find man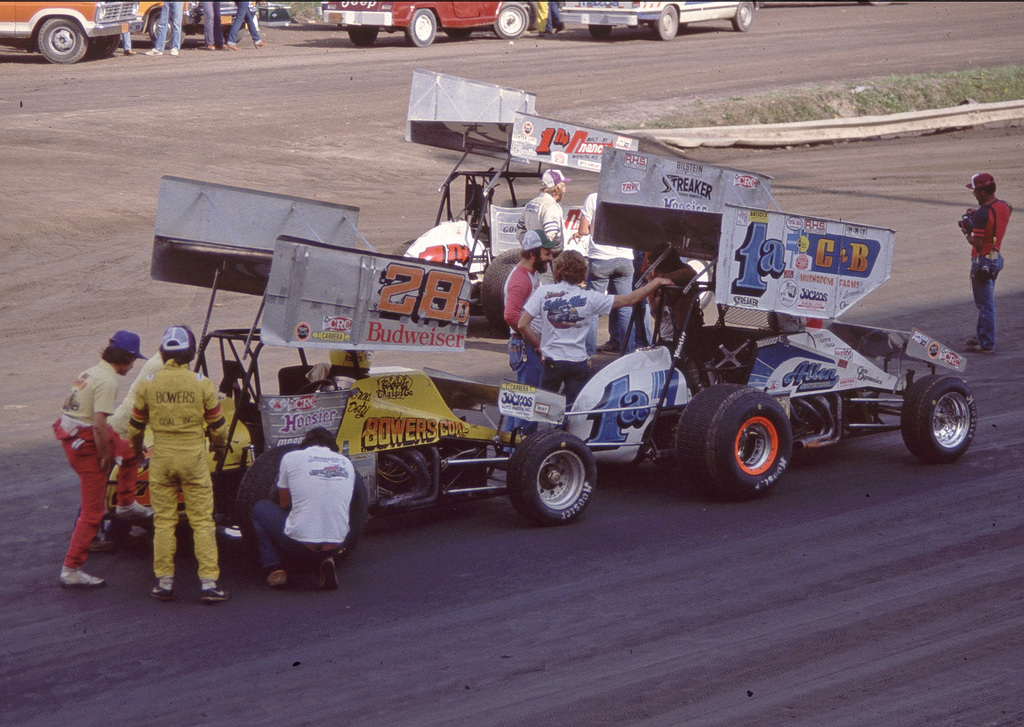
l=956, t=172, r=1014, b=354
